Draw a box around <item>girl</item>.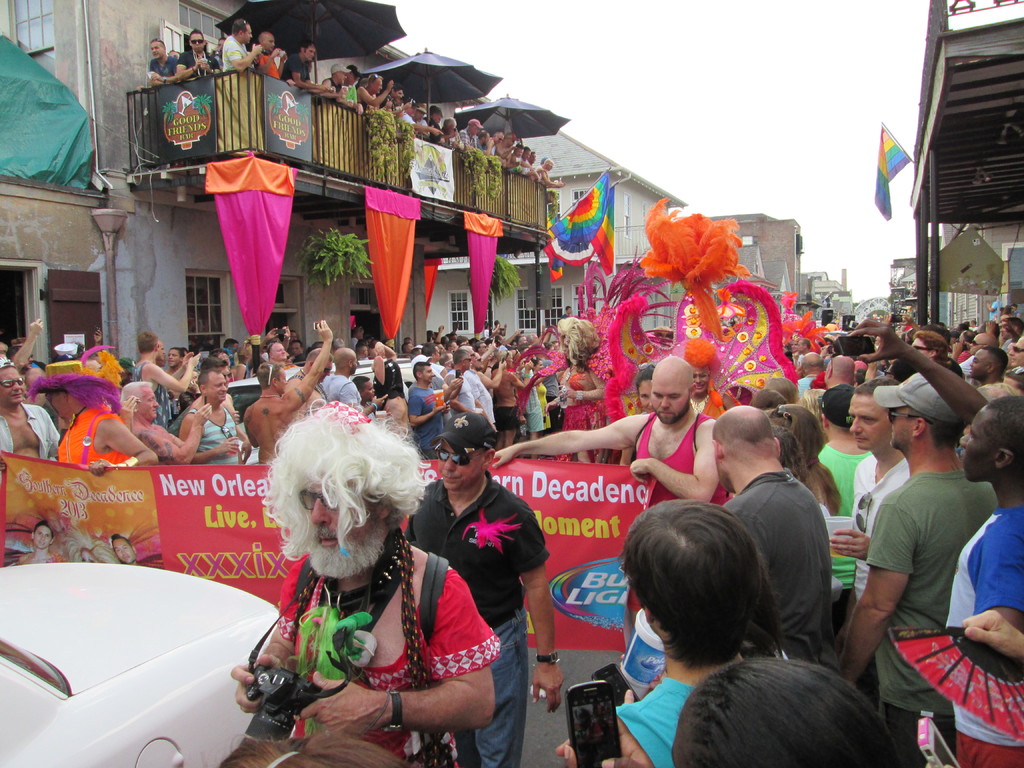
770:424:804:502.
